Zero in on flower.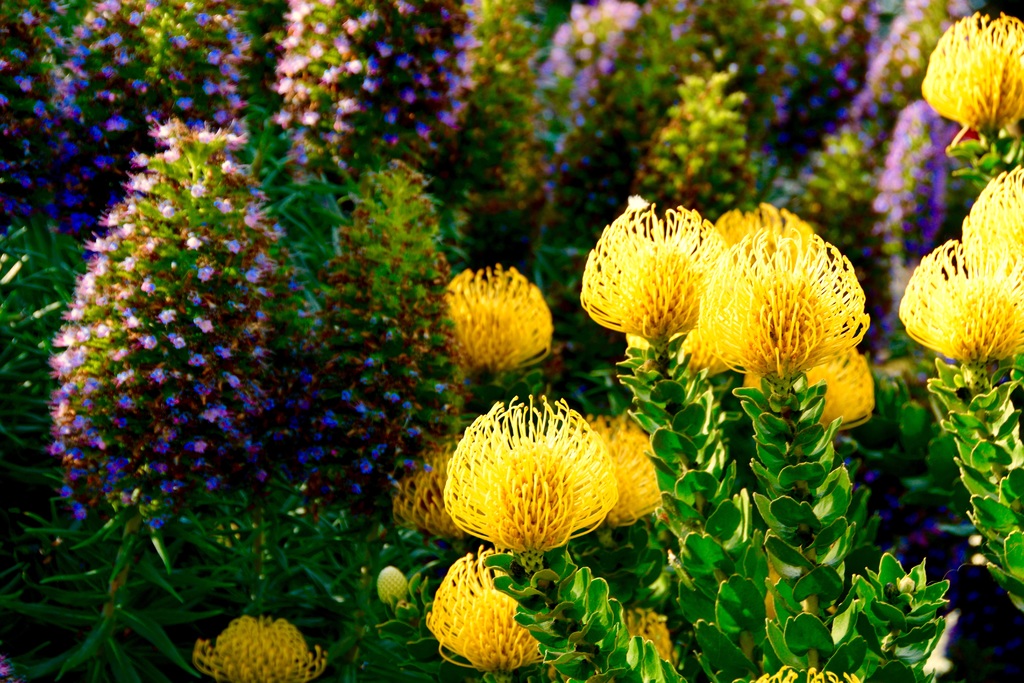
Zeroed in: (x1=429, y1=397, x2=677, y2=570).
